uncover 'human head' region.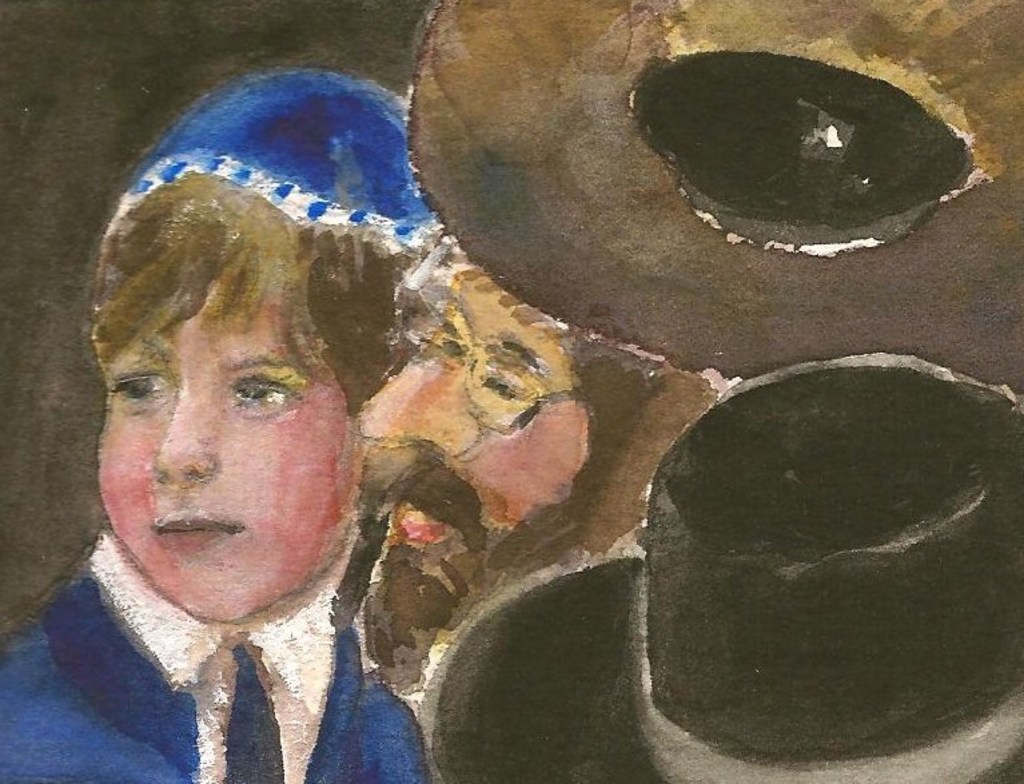
Uncovered: select_region(356, 0, 1023, 693).
